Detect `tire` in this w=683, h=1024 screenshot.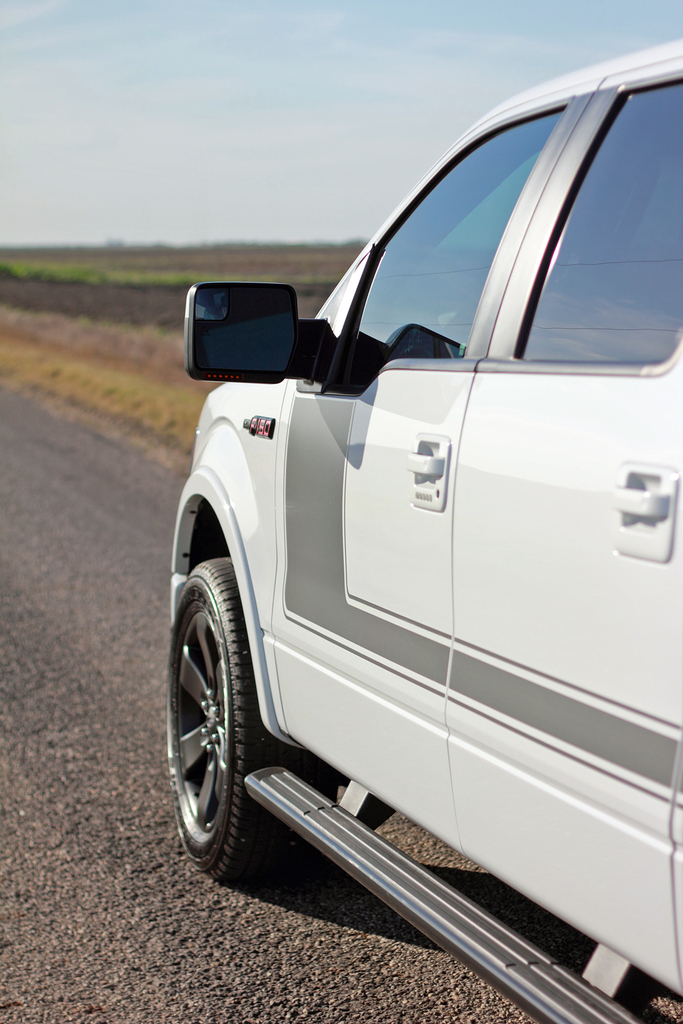
Detection: [160, 557, 312, 877].
